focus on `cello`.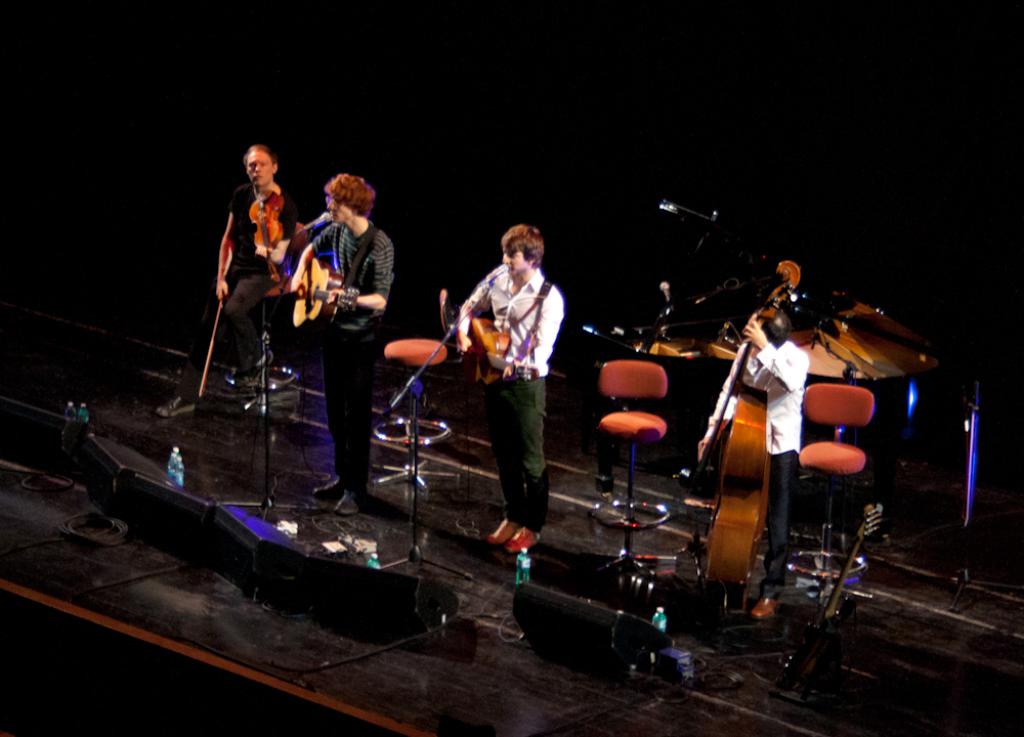
Focused at box(699, 263, 808, 611).
